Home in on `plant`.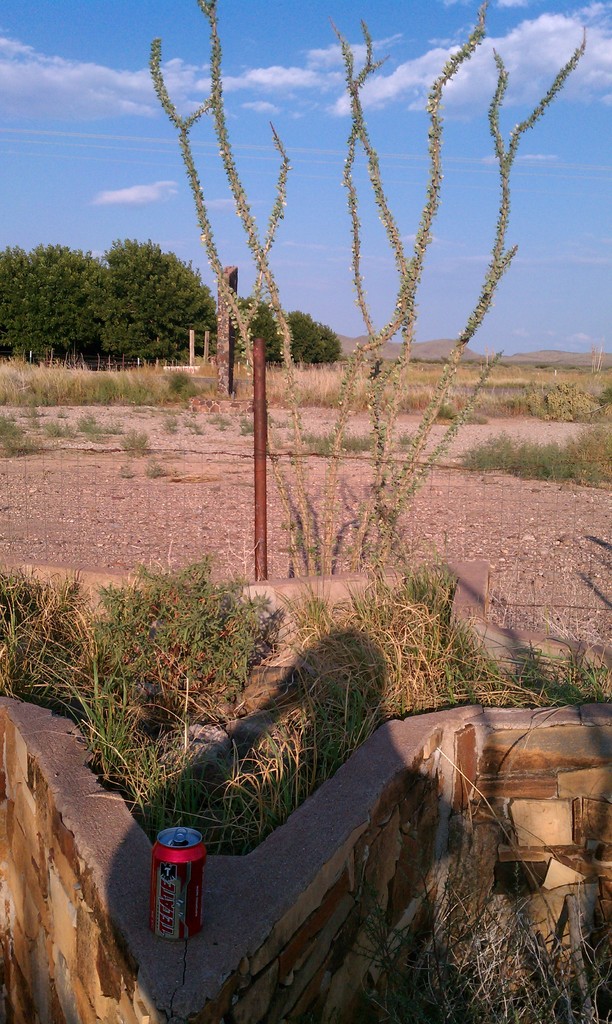
Homed in at bbox=(52, 410, 122, 434).
